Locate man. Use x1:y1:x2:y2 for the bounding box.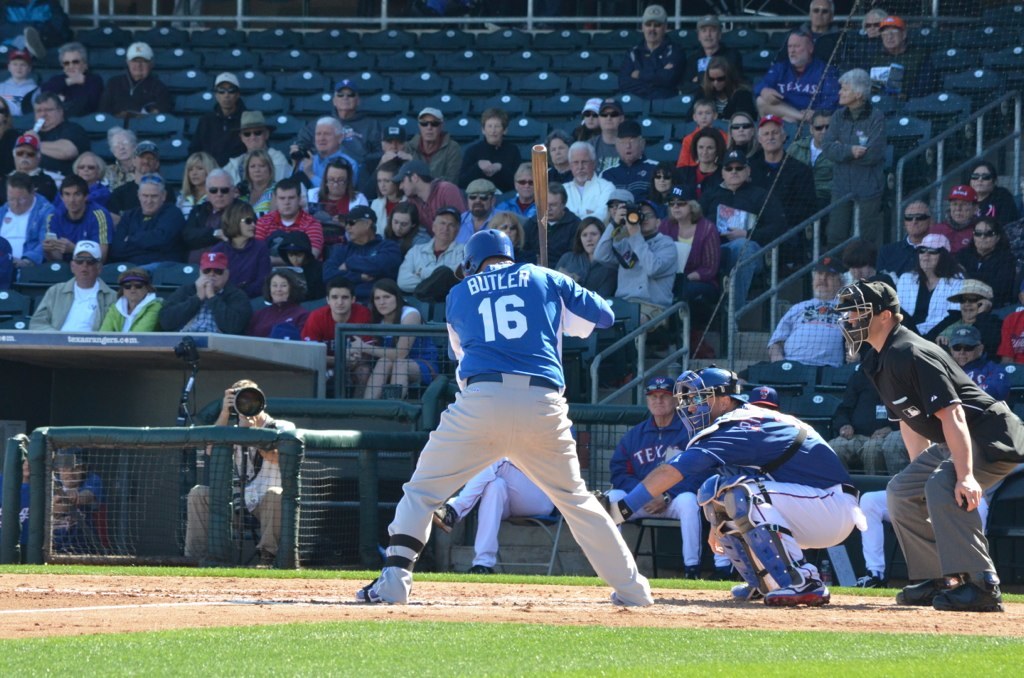
877:199:928:274.
